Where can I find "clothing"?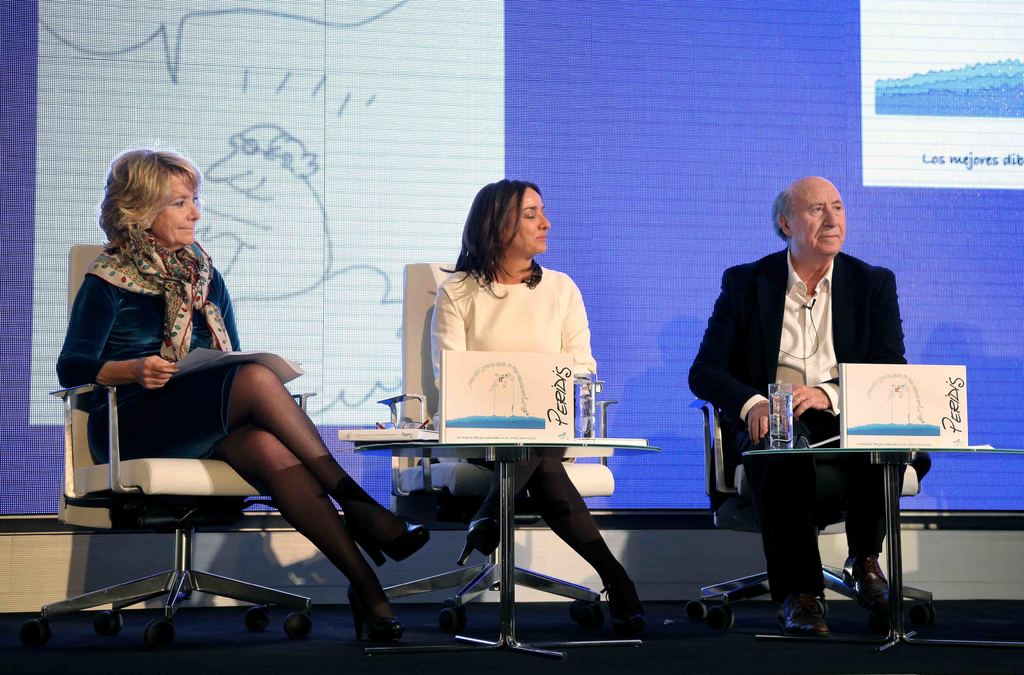
You can find it at 52/214/238/461.
